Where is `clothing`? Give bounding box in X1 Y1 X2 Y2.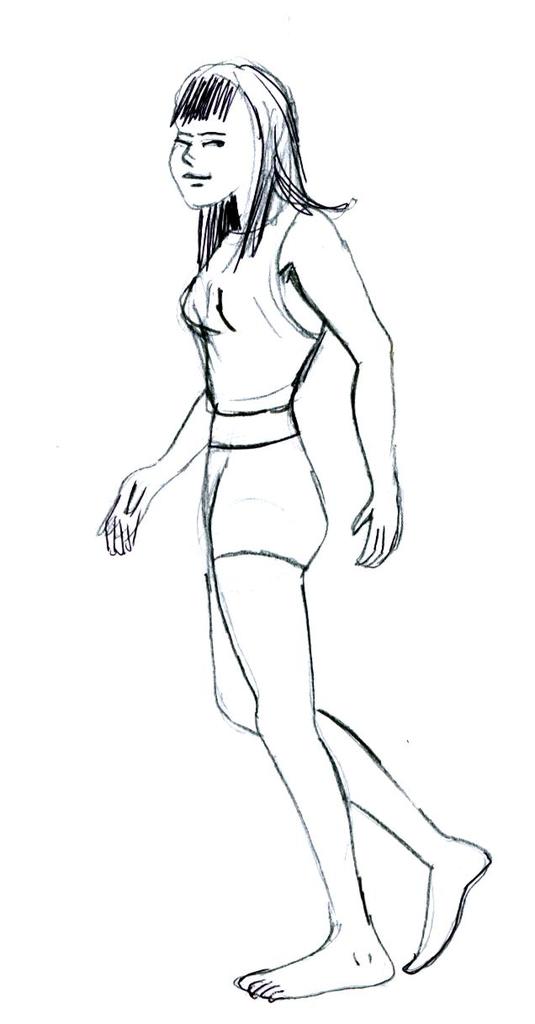
168 201 324 557.
